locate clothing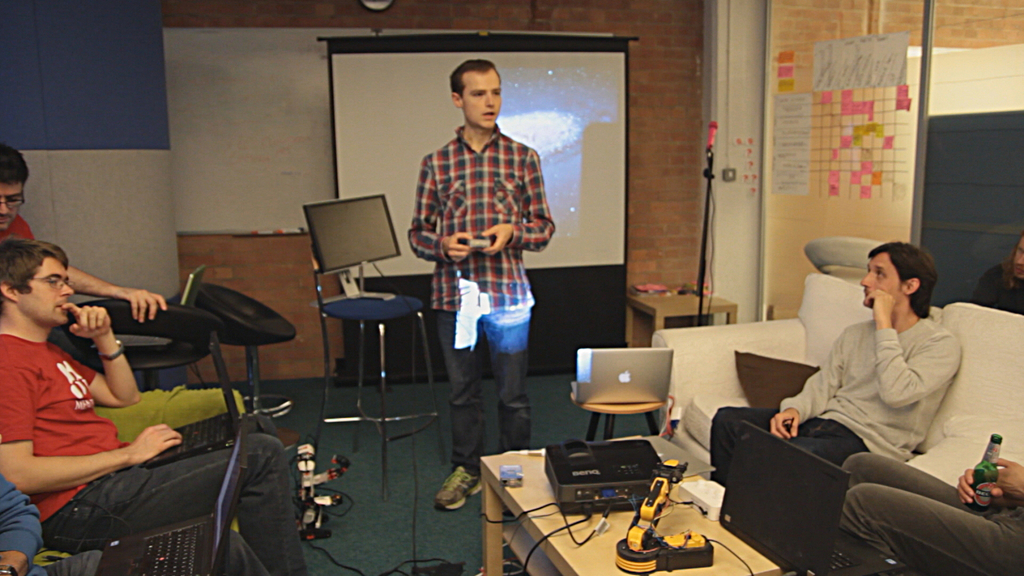
x1=842, y1=451, x2=1023, y2=573
